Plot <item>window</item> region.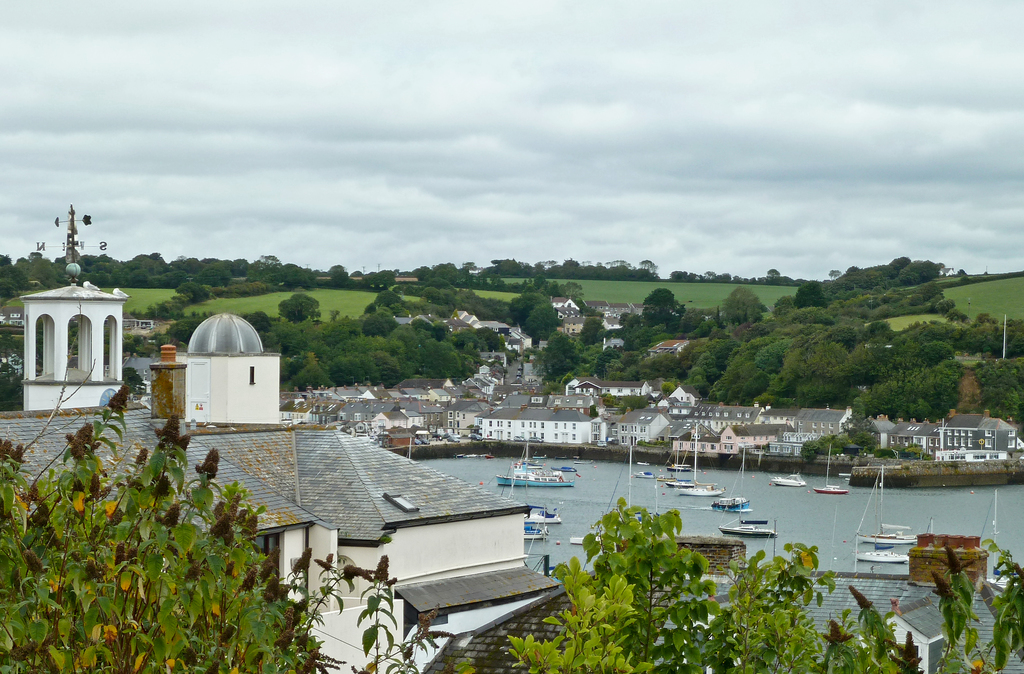
Plotted at (left=950, top=452, right=963, bottom=458).
